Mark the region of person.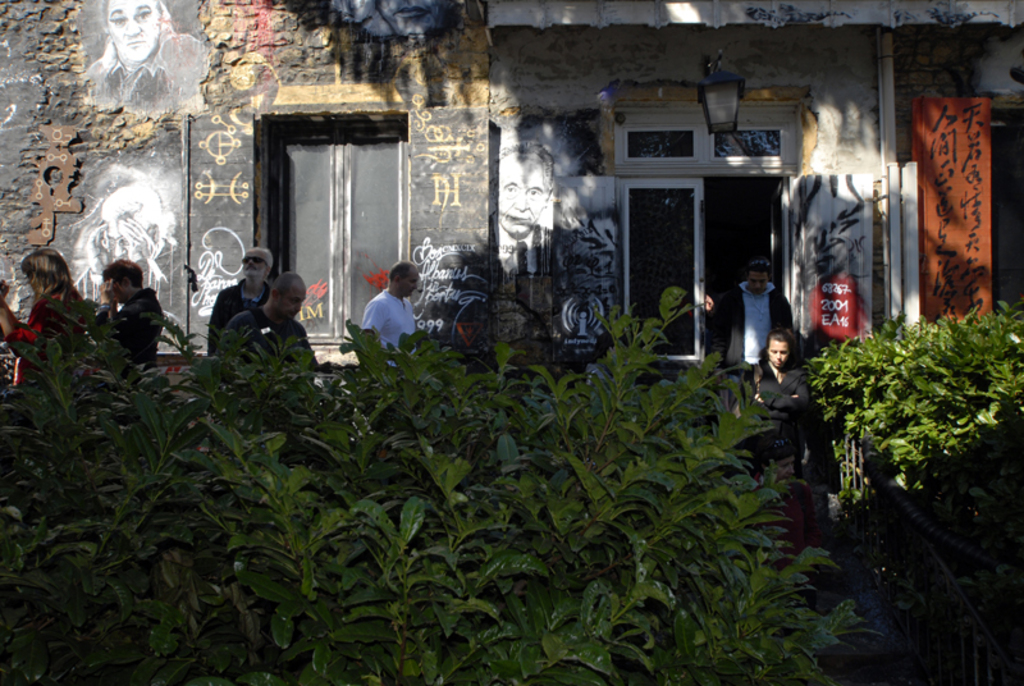
Region: crop(83, 0, 219, 120).
